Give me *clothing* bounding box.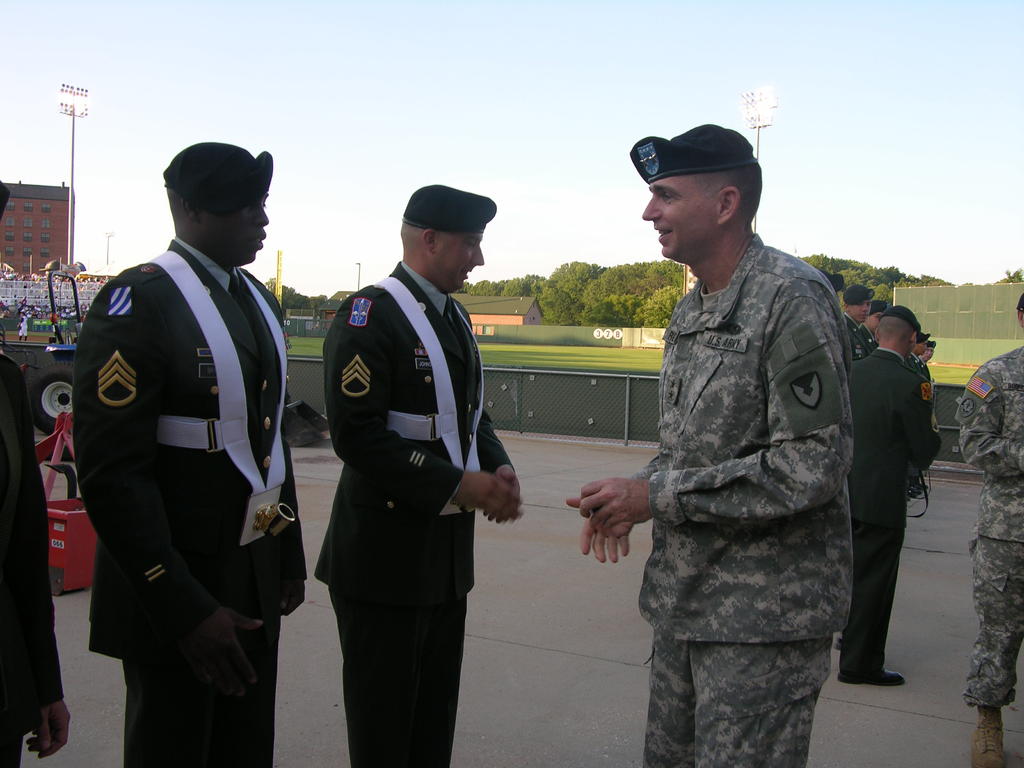
<bbox>316, 260, 511, 761</bbox>.
